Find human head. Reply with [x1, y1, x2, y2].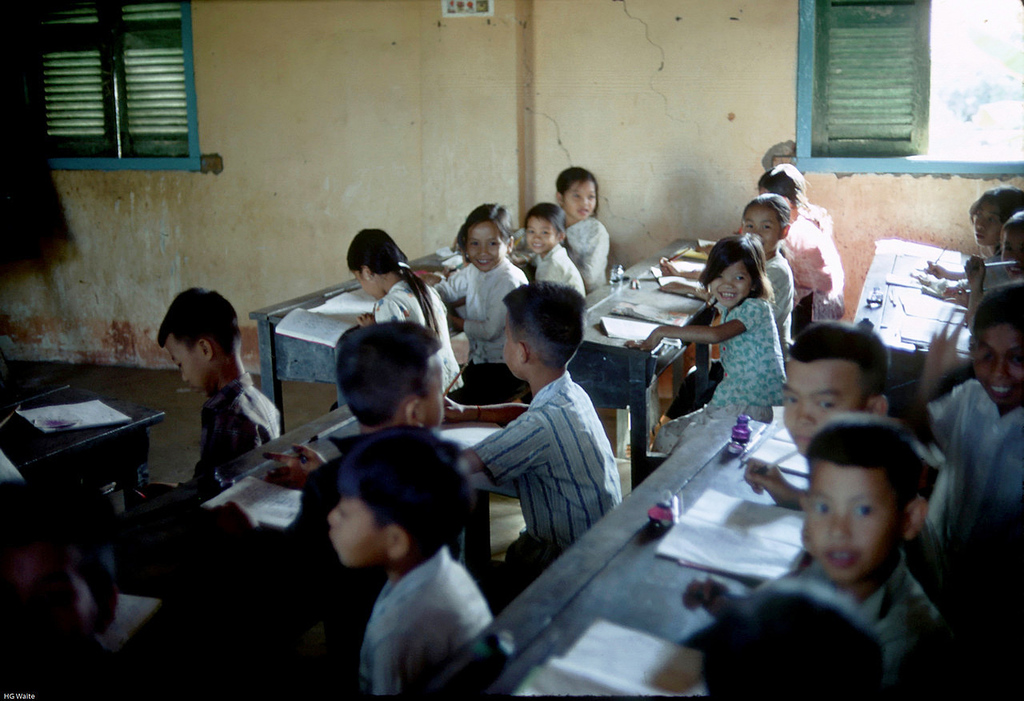
[324, 423, 481, 572].
